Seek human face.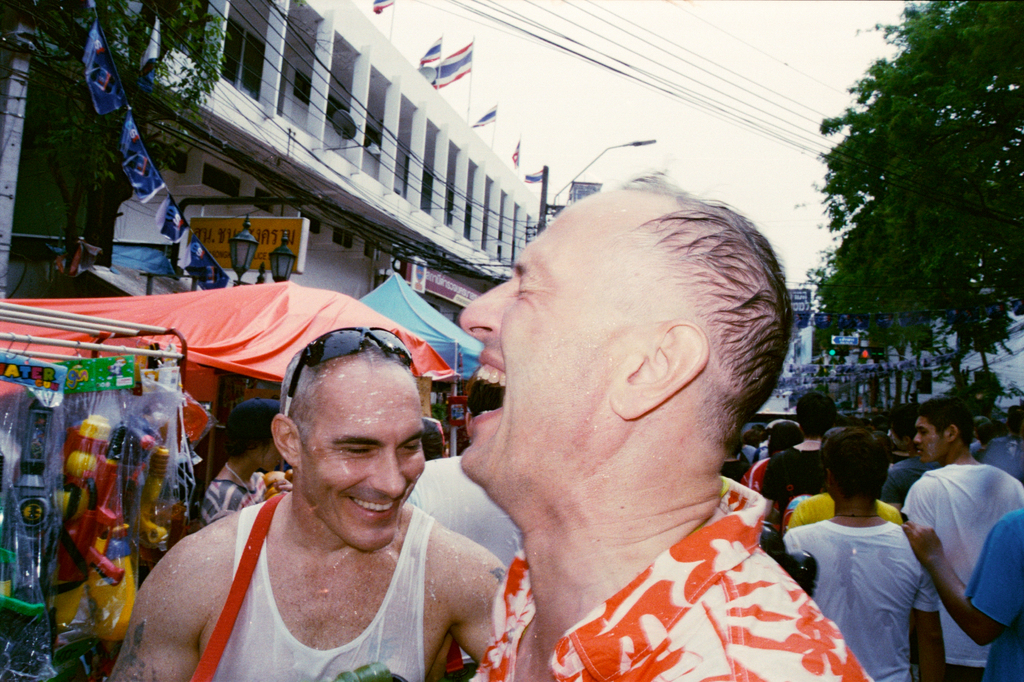
left=913, top=413, right=948, bottom=463.
